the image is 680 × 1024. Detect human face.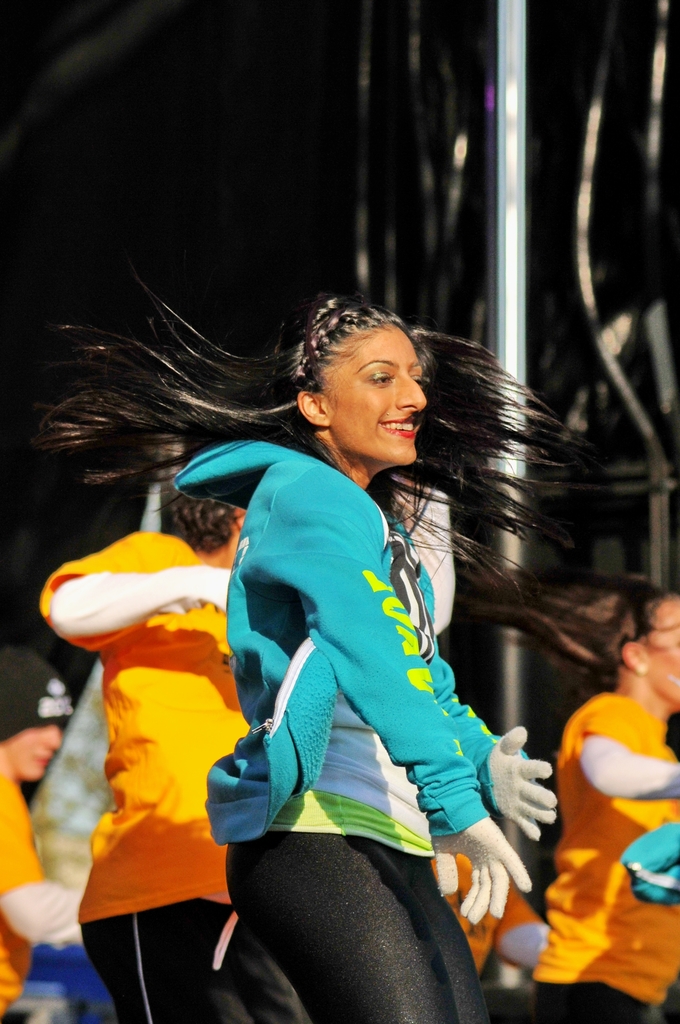
Detection: 648, 598, 679, 706.
